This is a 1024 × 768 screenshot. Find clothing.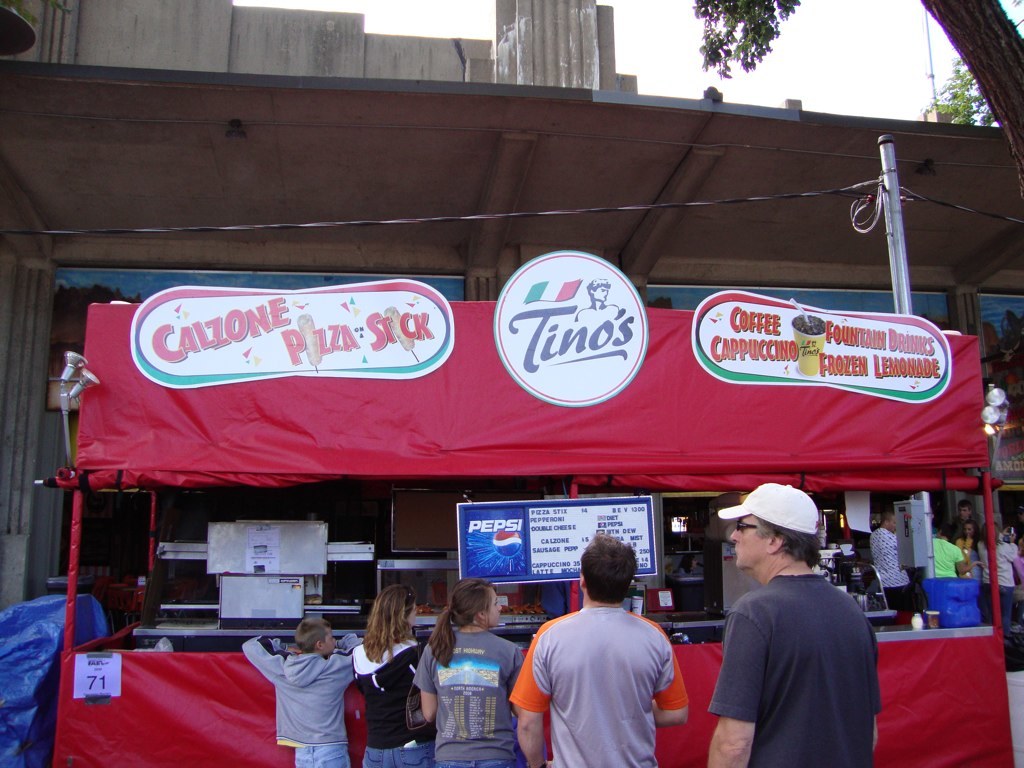
Bounding box: bbox=[870, 525, 921, 614].
